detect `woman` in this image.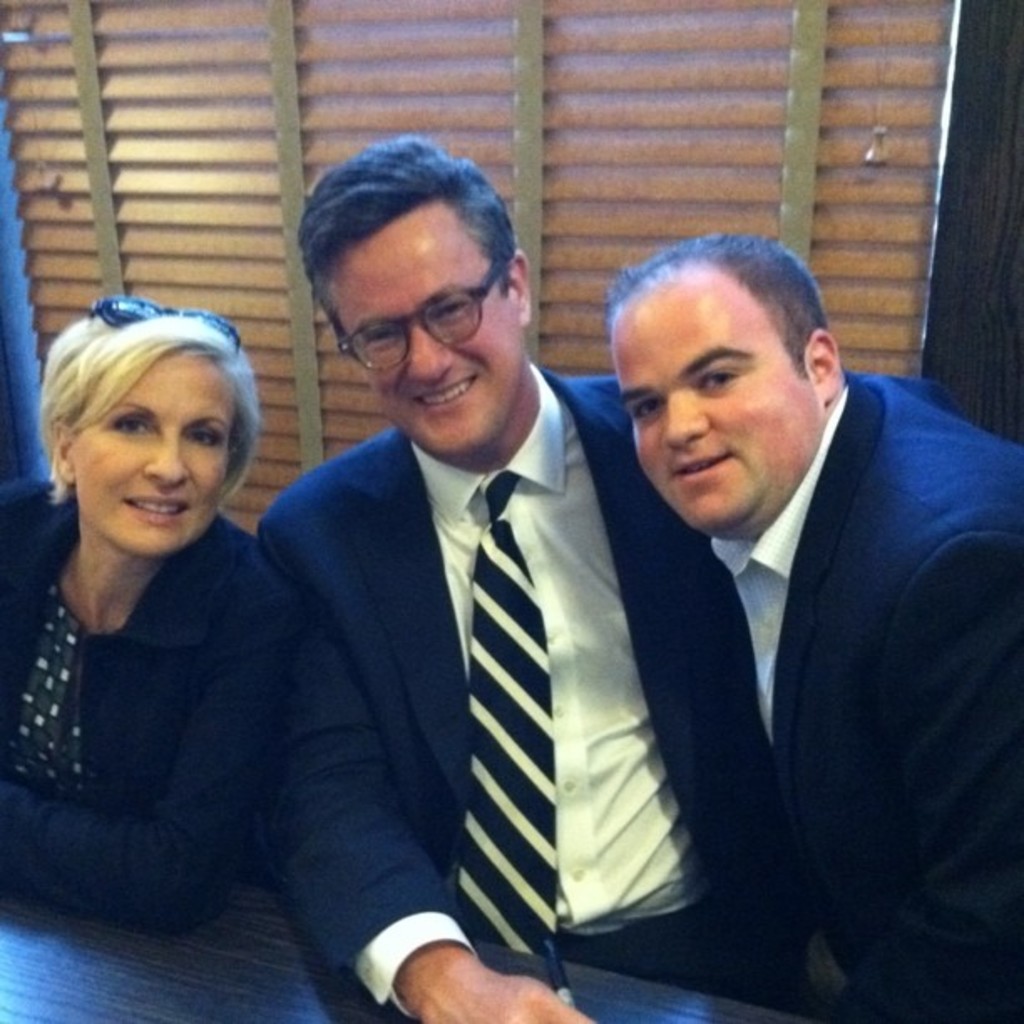
Detection: region(0, 256, 380, 994).
